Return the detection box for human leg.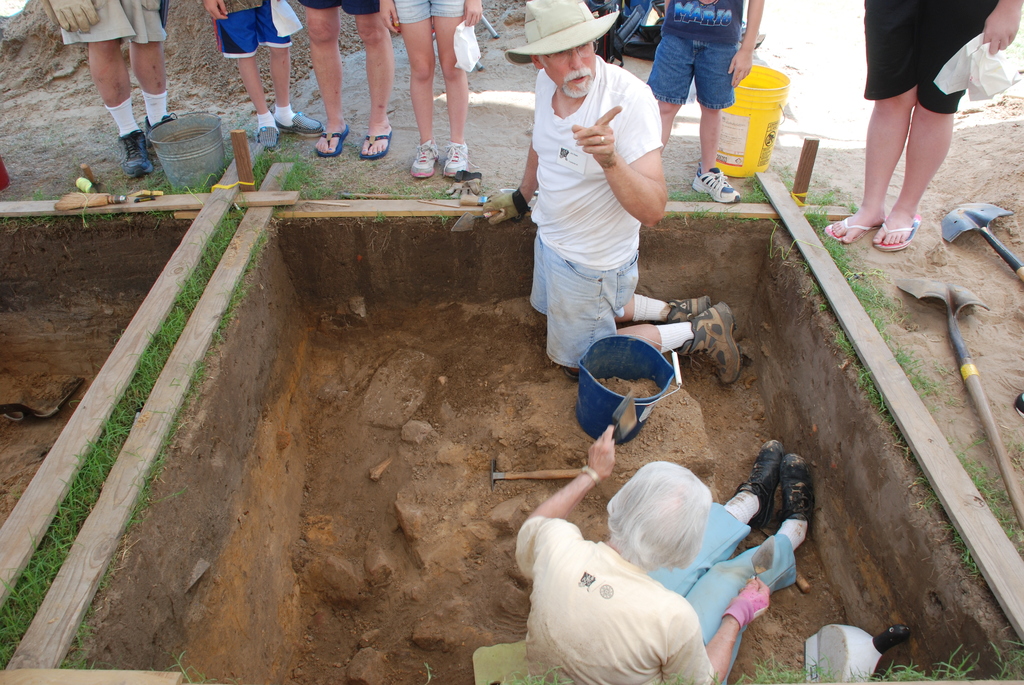
Rect(647, 37, 693, 152).
